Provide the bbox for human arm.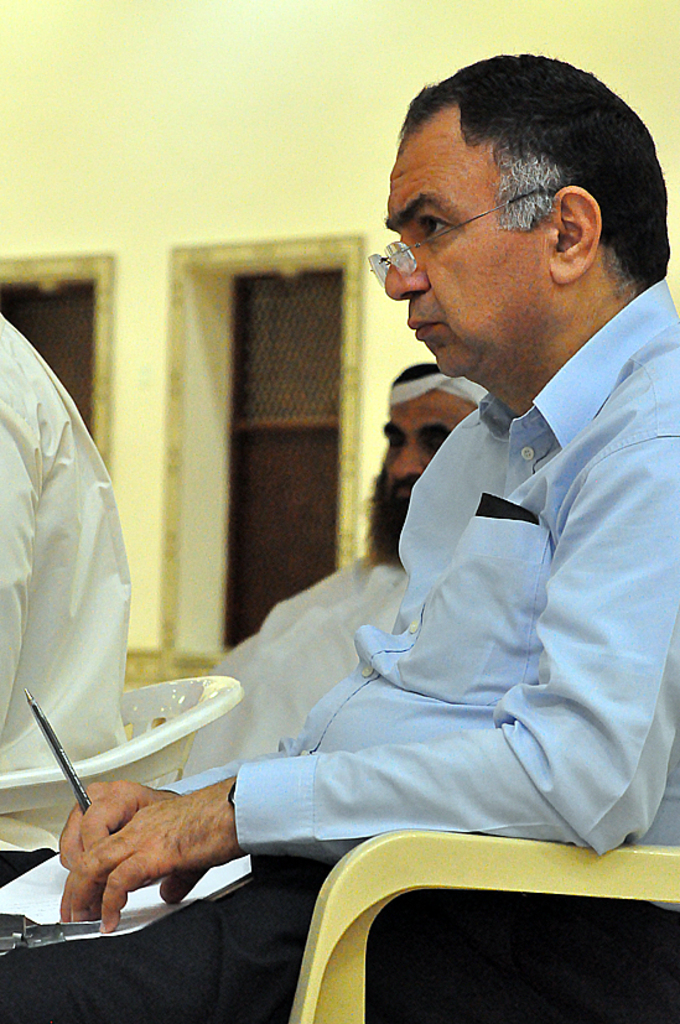
[left=57, top=436, right=679, bottom=924].
